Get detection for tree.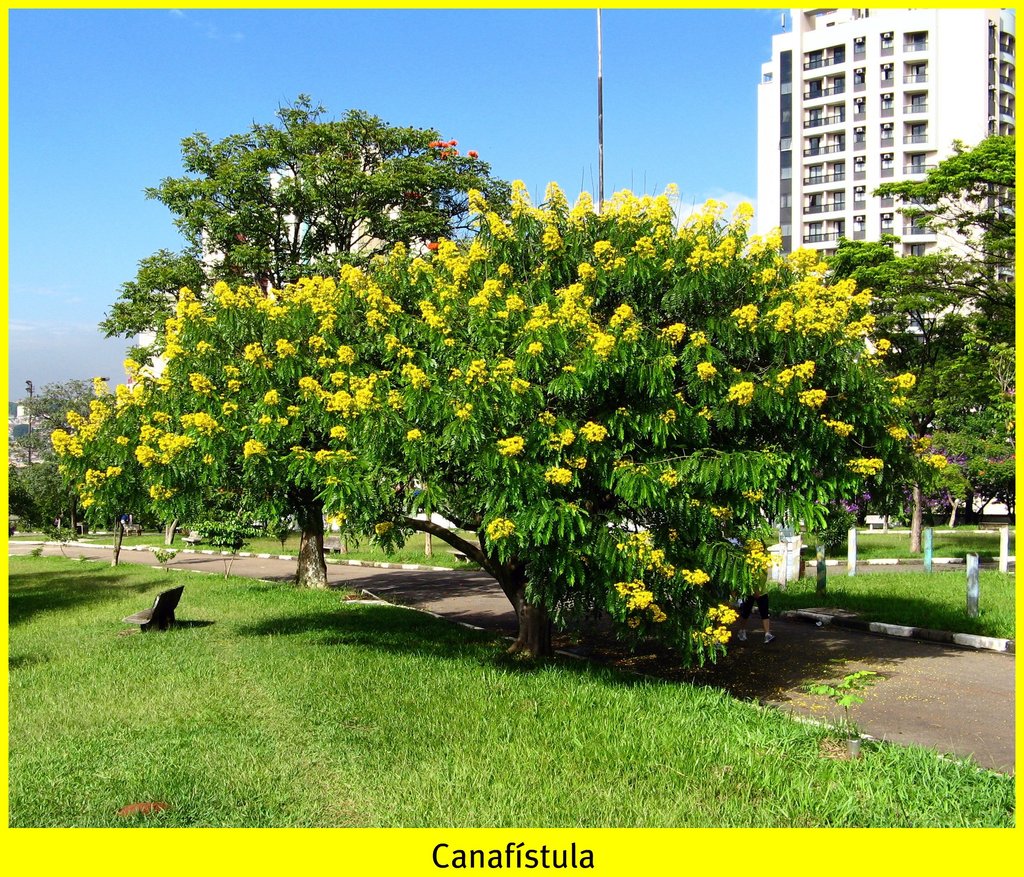
Detection: detection(51, 175, 970, 665).
